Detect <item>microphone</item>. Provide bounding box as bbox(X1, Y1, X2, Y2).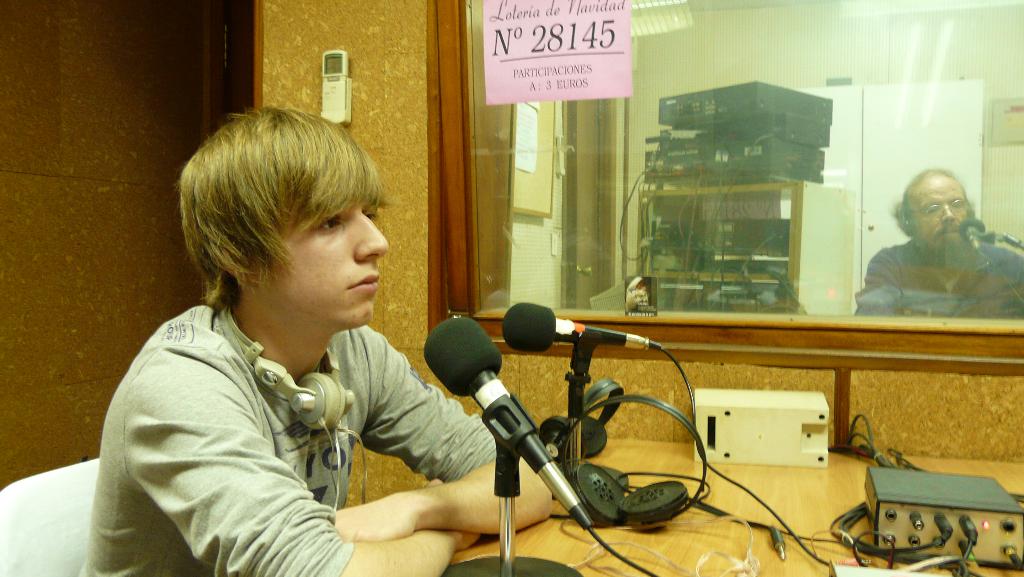
bbox(422, 314, 595, 532).
